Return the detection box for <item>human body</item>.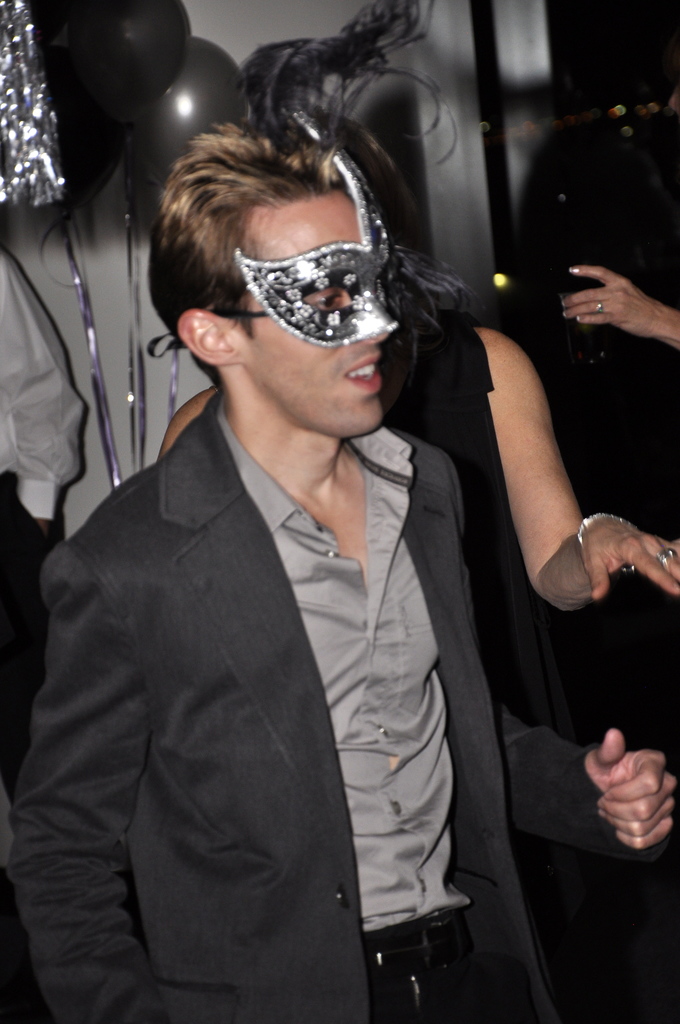
0/113/575/1023.
